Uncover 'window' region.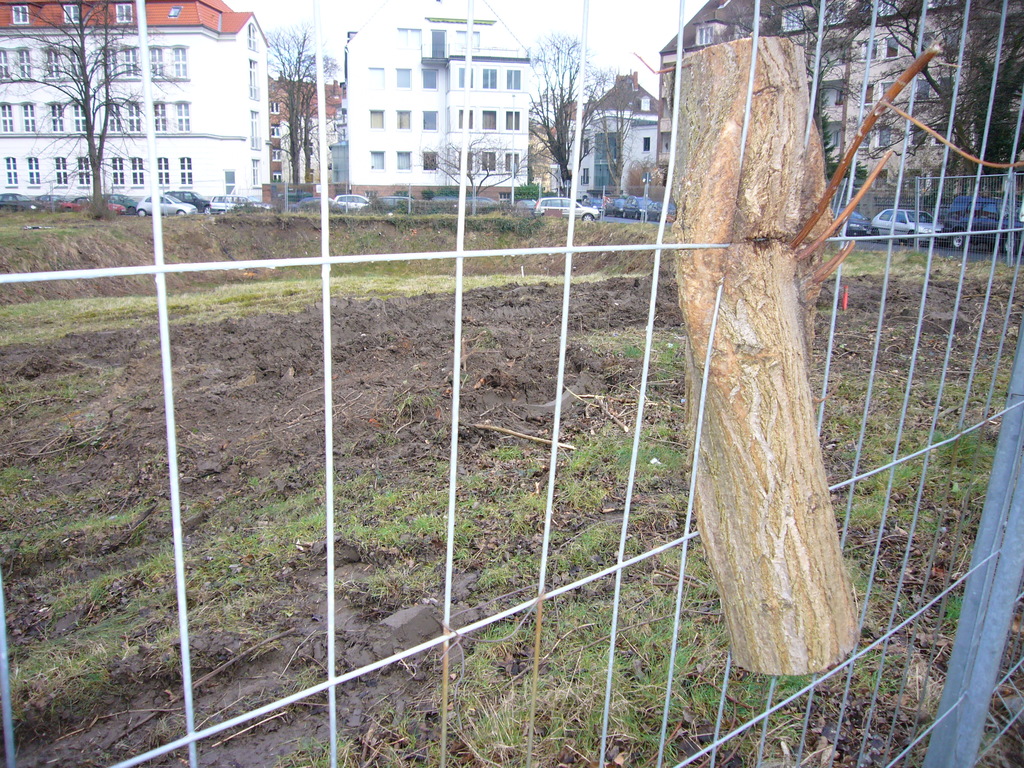
Uncovered: <region>13, 45, 36, 80</region>.
